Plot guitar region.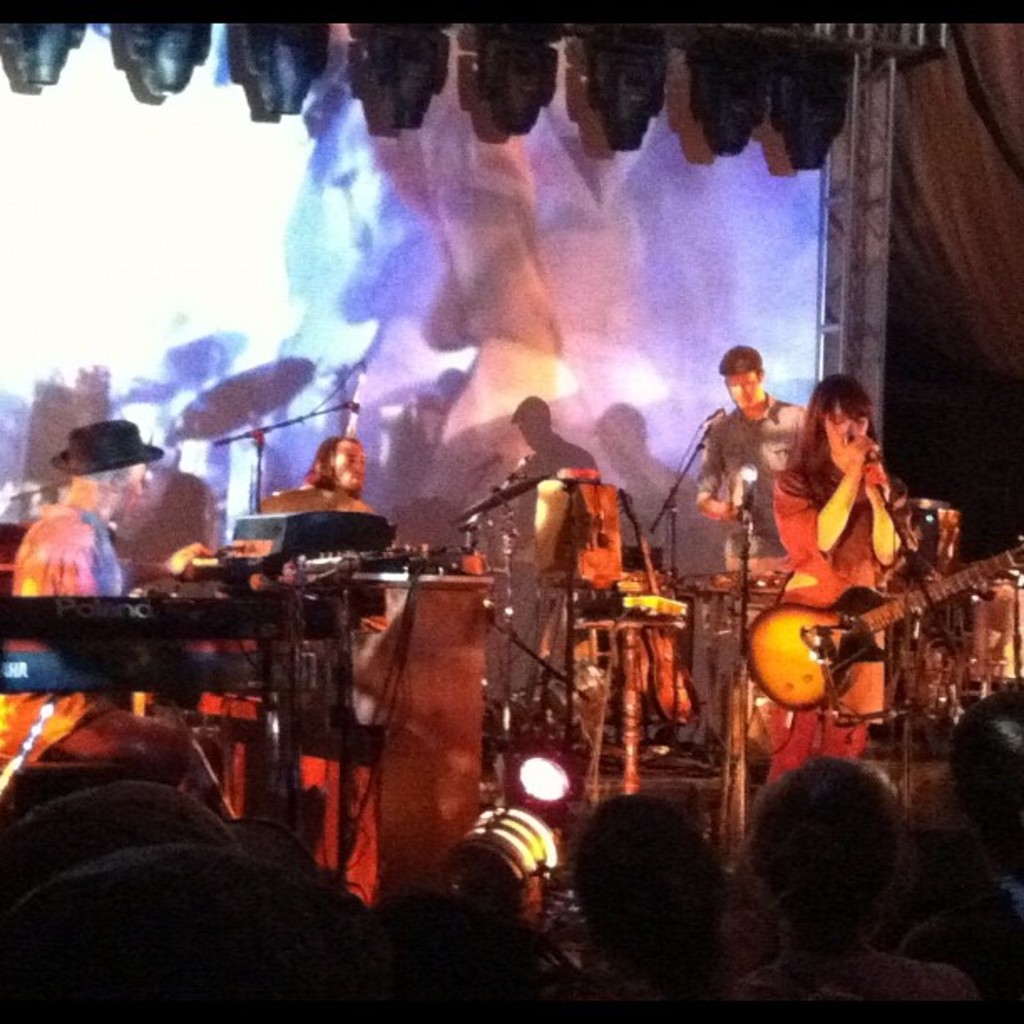
Plotted at 740, 572, 992, 721.
